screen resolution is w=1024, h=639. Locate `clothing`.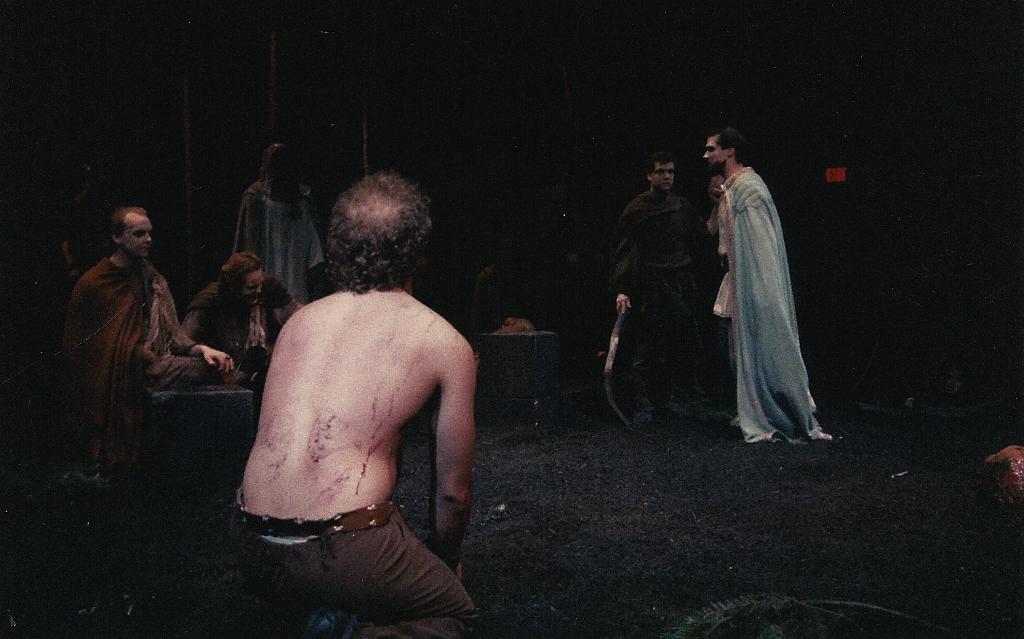
x1=54 y1=246 x2=250 y2=493.
